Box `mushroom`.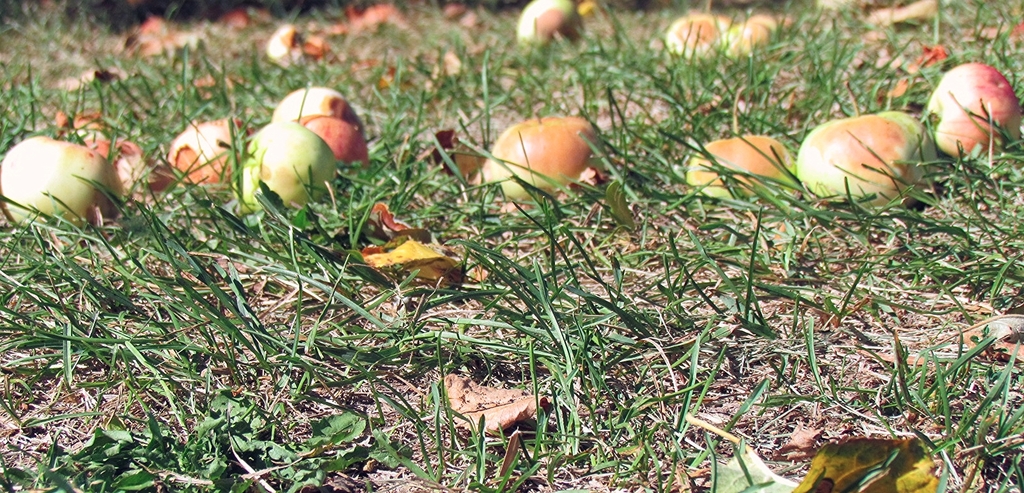
(x1=267, y1=85, x2=367, y2=179).
